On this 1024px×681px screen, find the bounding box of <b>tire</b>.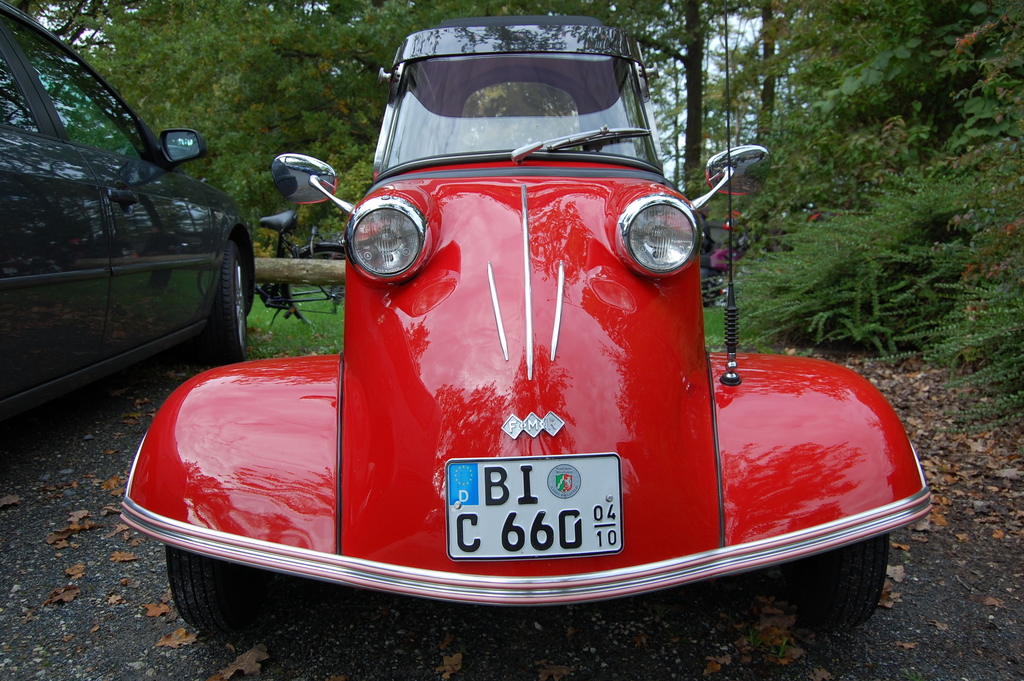
Bounding box: 798, 528, 889, 624.
